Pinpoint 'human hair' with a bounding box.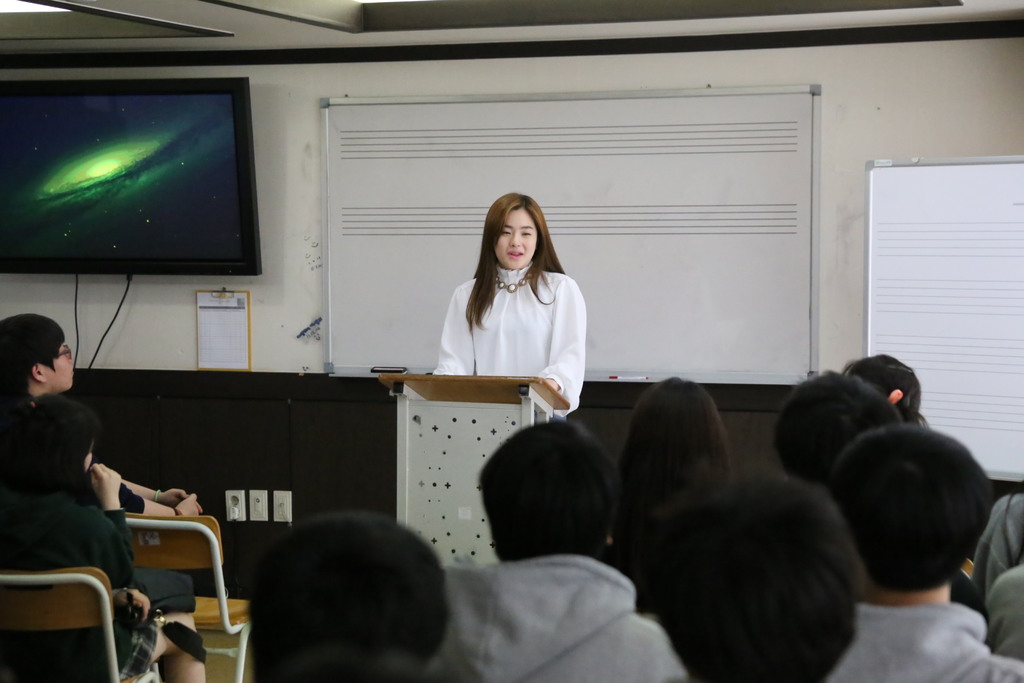
(left=0, top=313, right=63, bottom=399).
